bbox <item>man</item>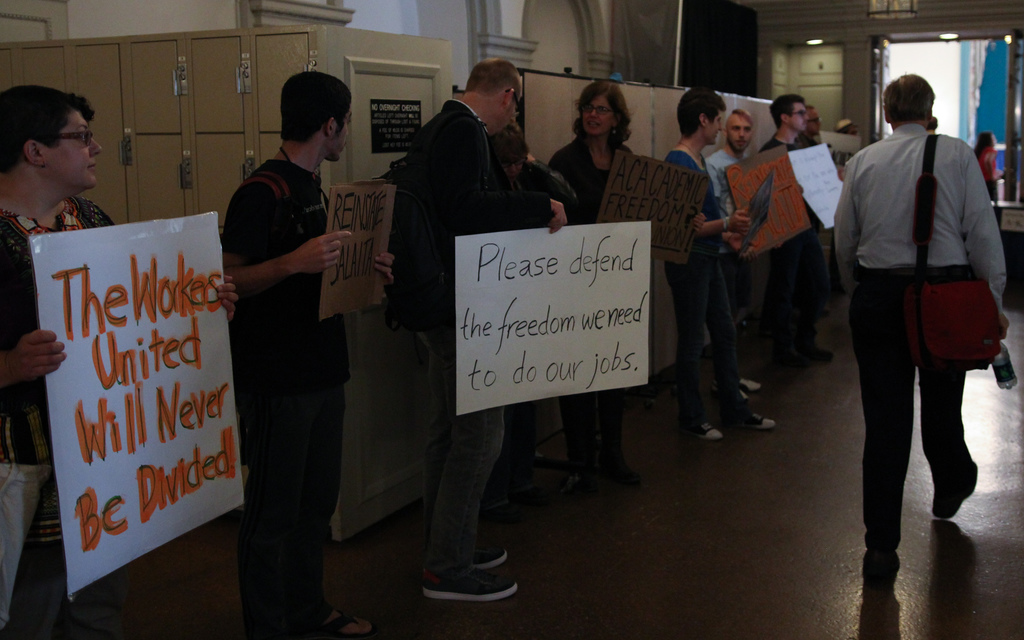
[392,64,572,610]
